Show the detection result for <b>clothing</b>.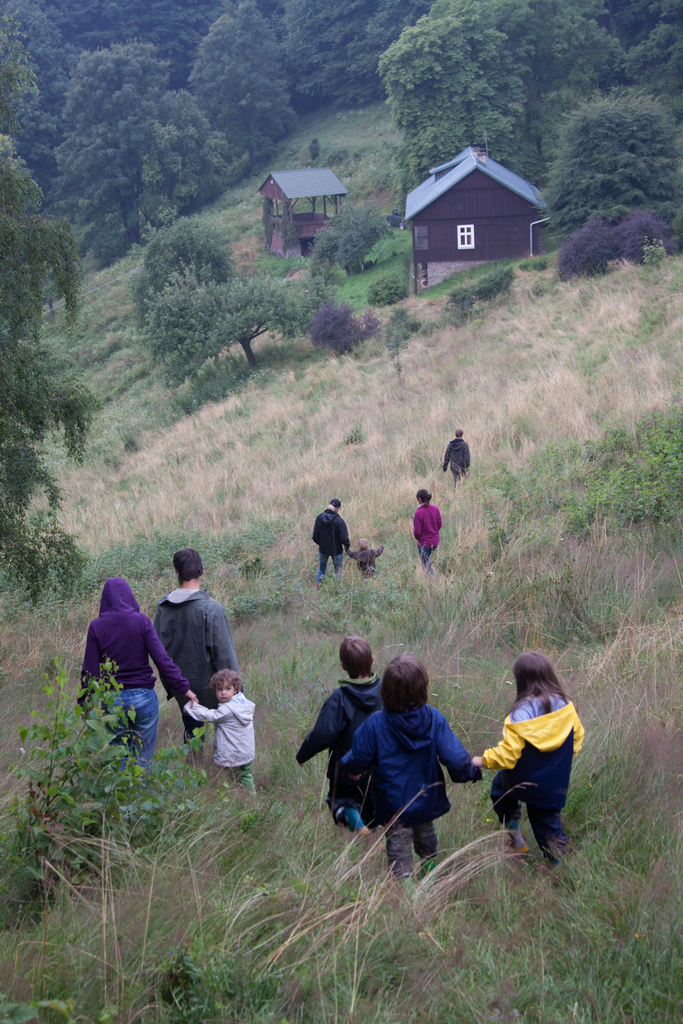
188/698/259/785.
